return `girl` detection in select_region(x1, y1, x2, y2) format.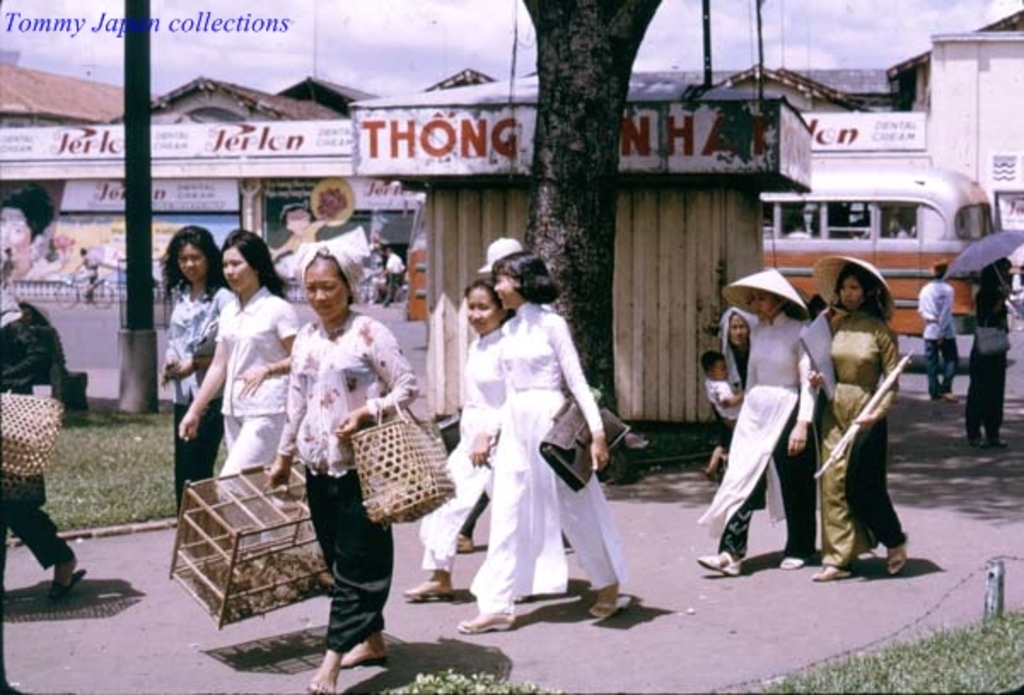
select_region(401, 277, 563, 601).
